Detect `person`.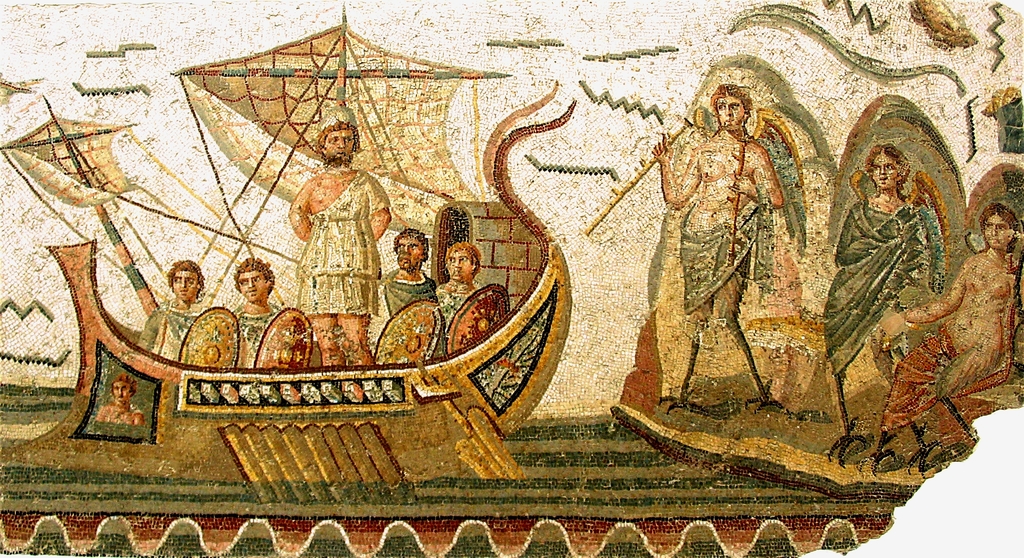
Detected at left=92, top=376, right=147, bottom=425.
